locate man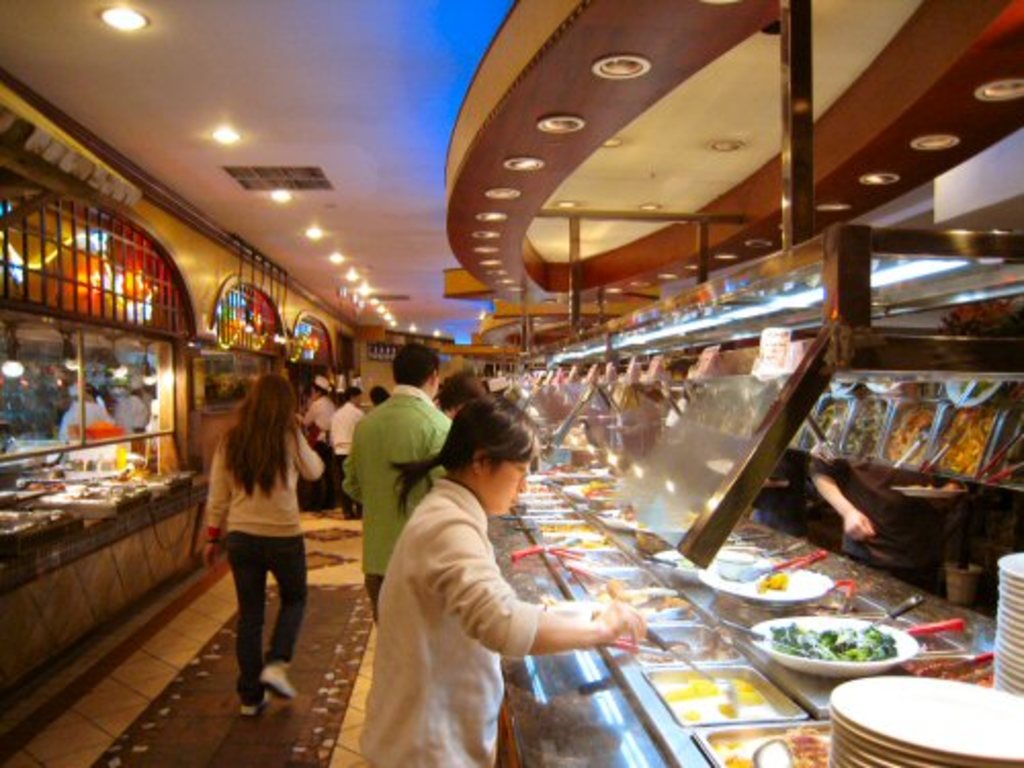
<box>328,379,373,514</box>
